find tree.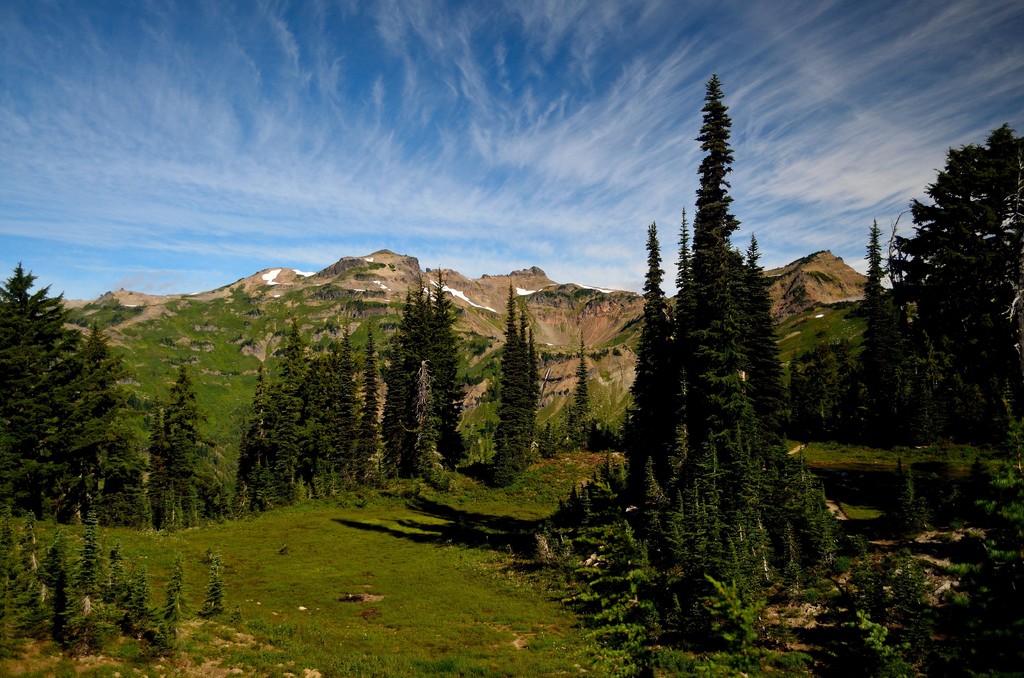
x1=881, y1=122, x2=1023, y2=446.
